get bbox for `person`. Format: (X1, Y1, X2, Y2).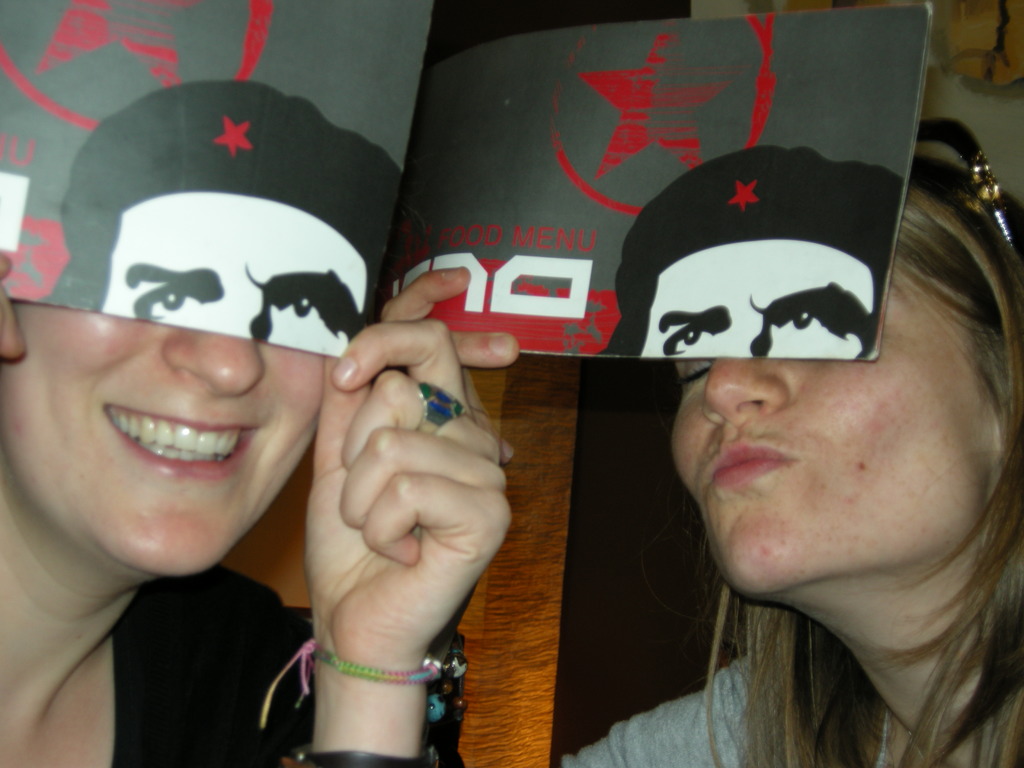
(549, 187, 1023, 767).
